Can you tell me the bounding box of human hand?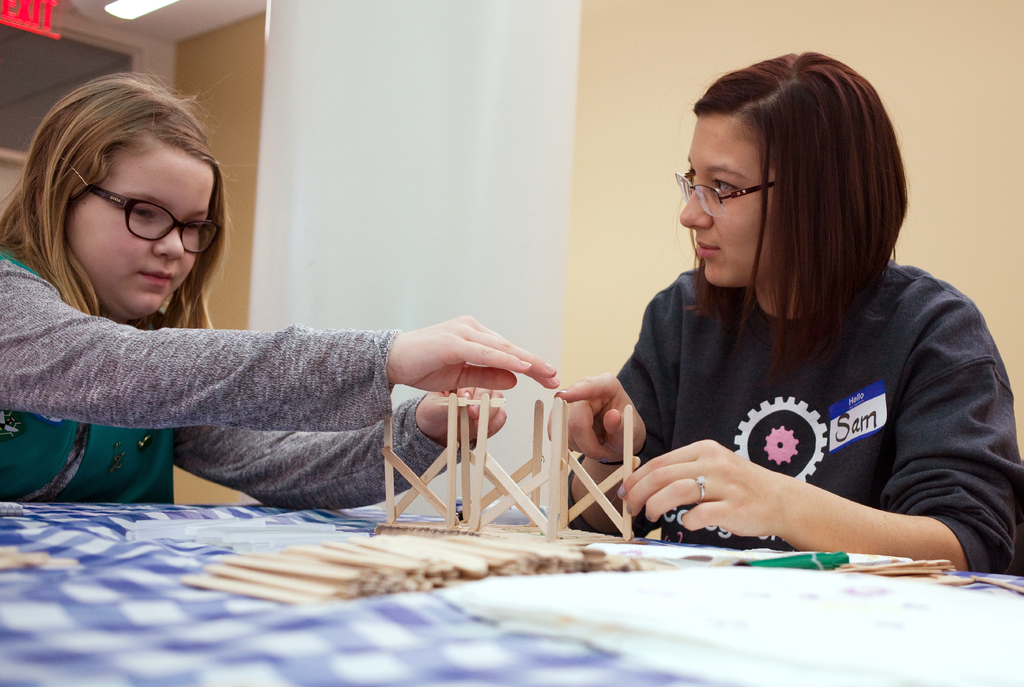
x1=619 y1=436 x2=780 y2=540.
